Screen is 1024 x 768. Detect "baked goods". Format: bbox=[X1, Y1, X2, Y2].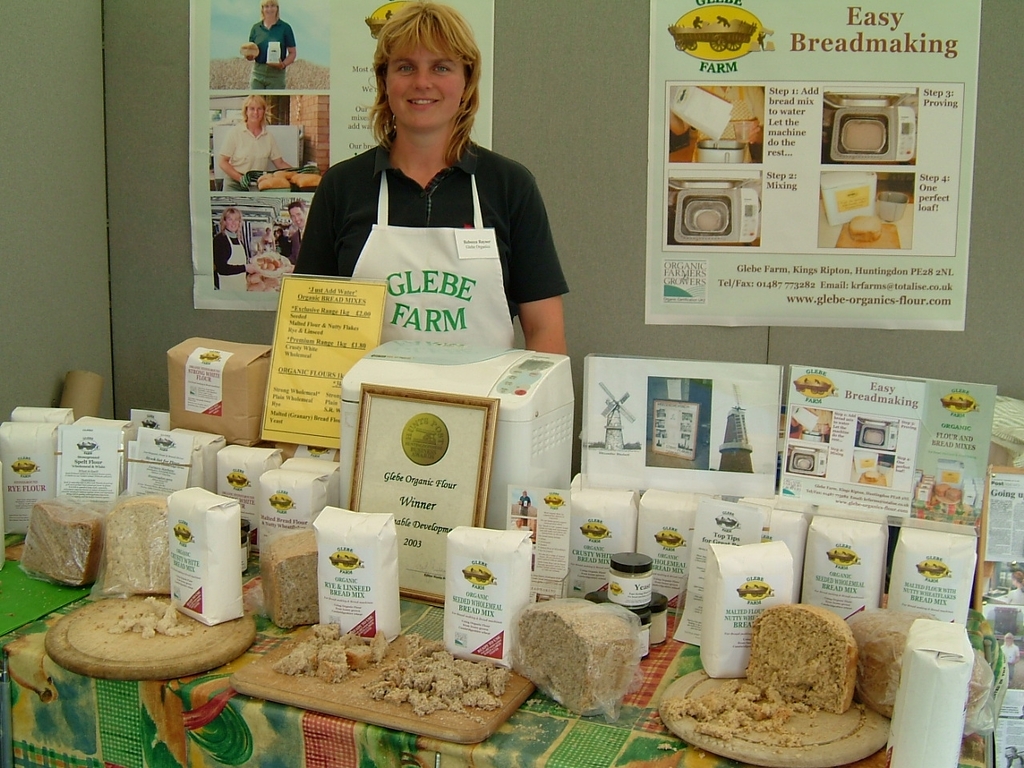
bbox=[514, 595, 642, 717].
